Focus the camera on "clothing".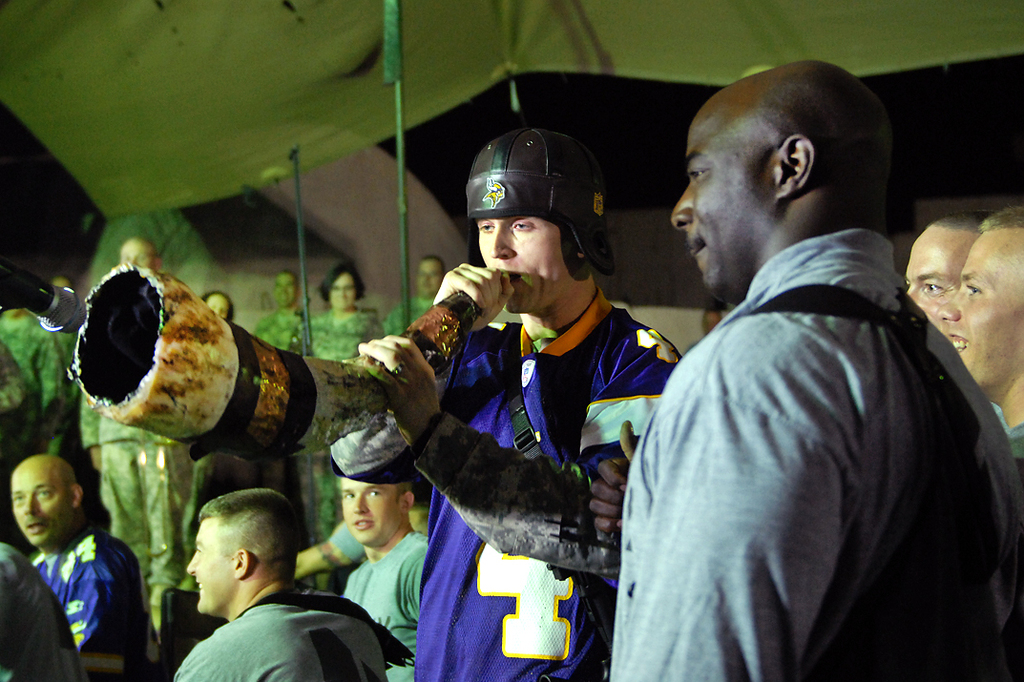
Focus region: <bbox>0, 537, 85, 681</bbox>.
